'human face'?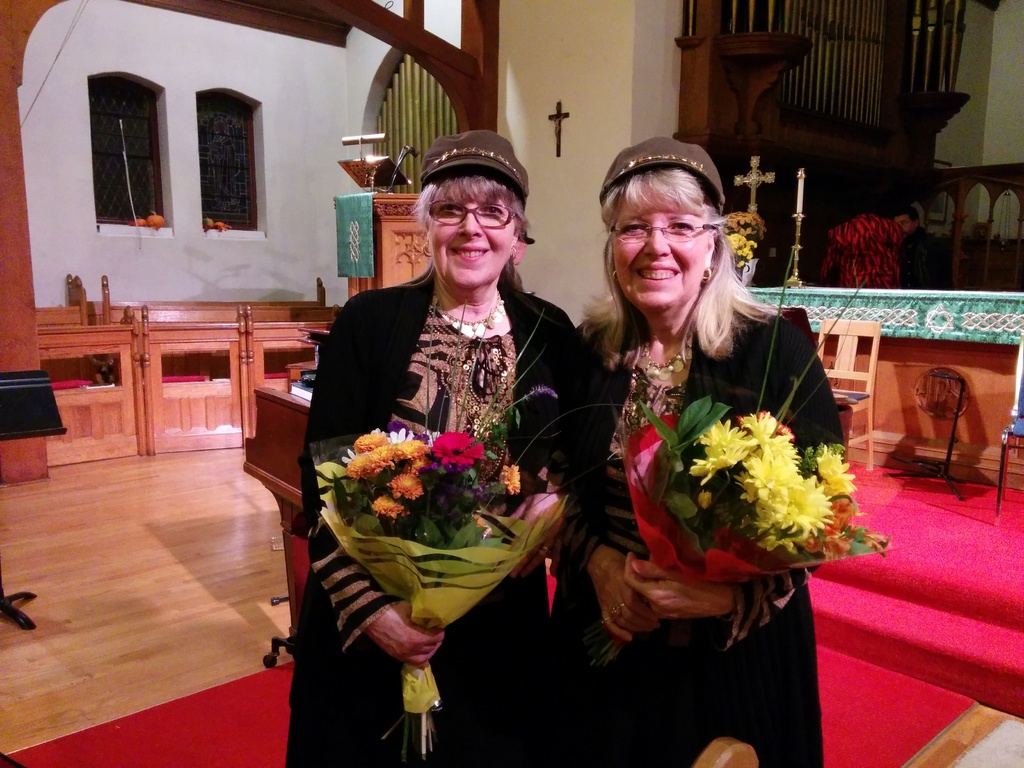
box=[424, 189, 515, 288]
